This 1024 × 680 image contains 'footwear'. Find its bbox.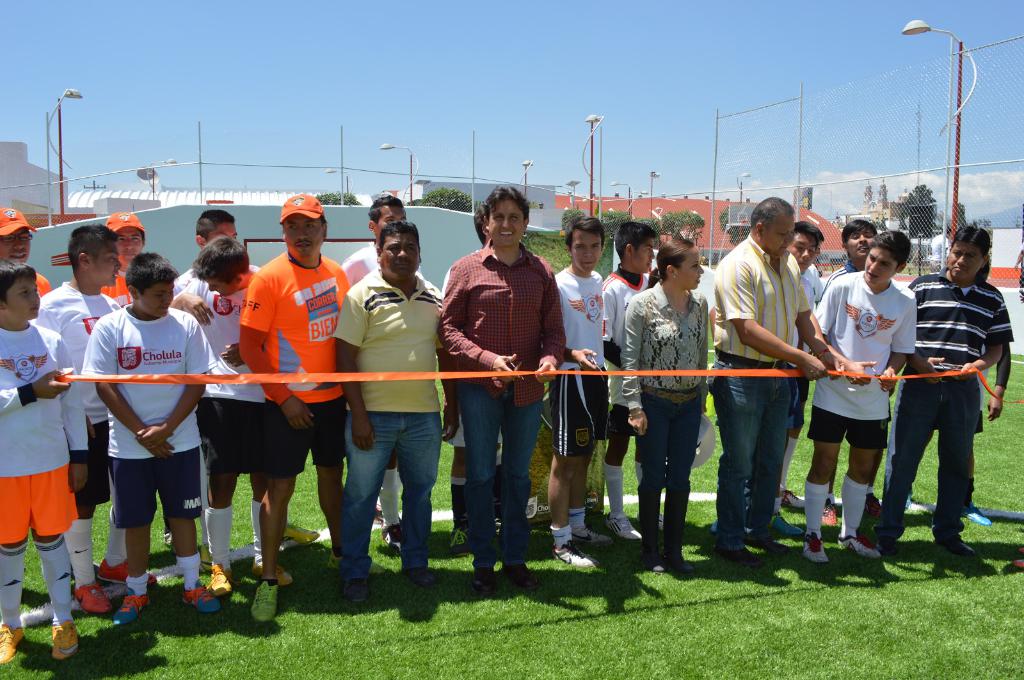
region(380, 525, 398, 550).
